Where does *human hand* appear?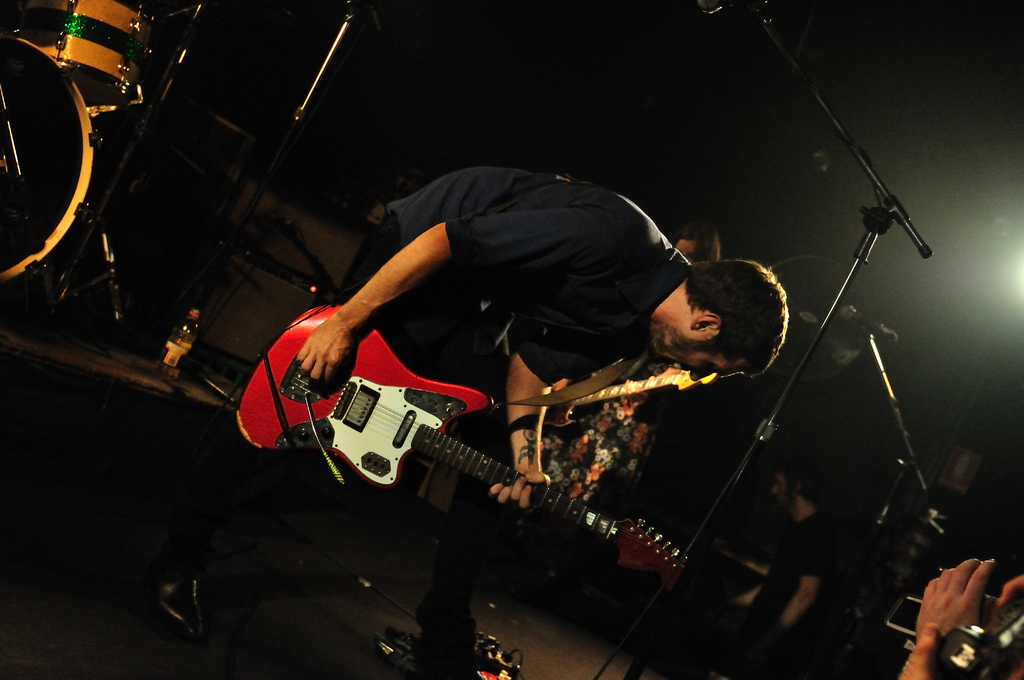
Appears at 296/319/352/385.
